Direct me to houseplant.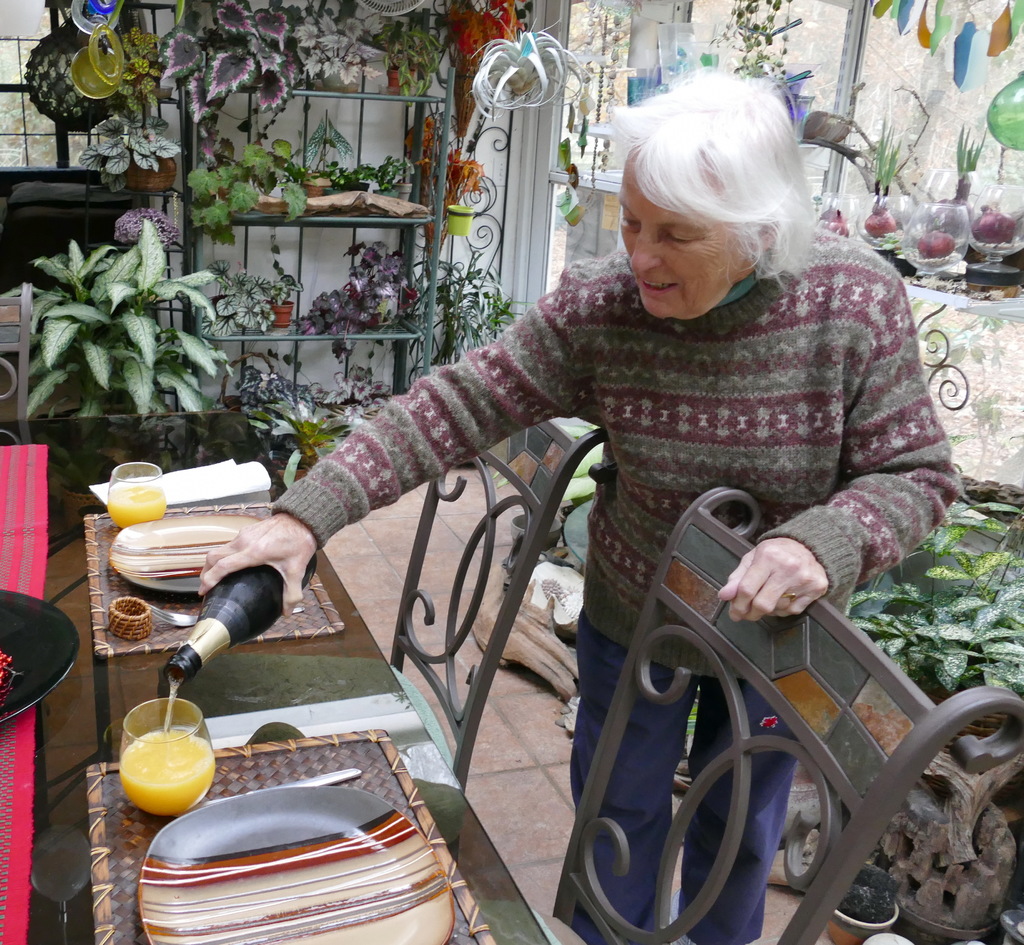
Direction: (0, 211, 223, 417).
